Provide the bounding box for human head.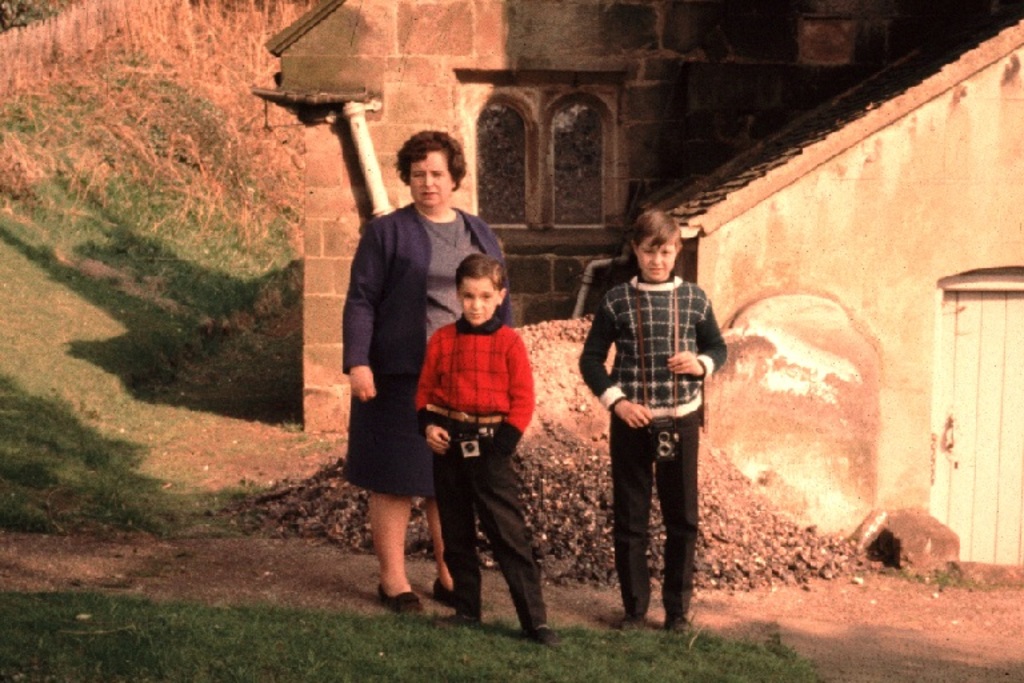
x1=629, y1=211, x2=683, y2=283.
